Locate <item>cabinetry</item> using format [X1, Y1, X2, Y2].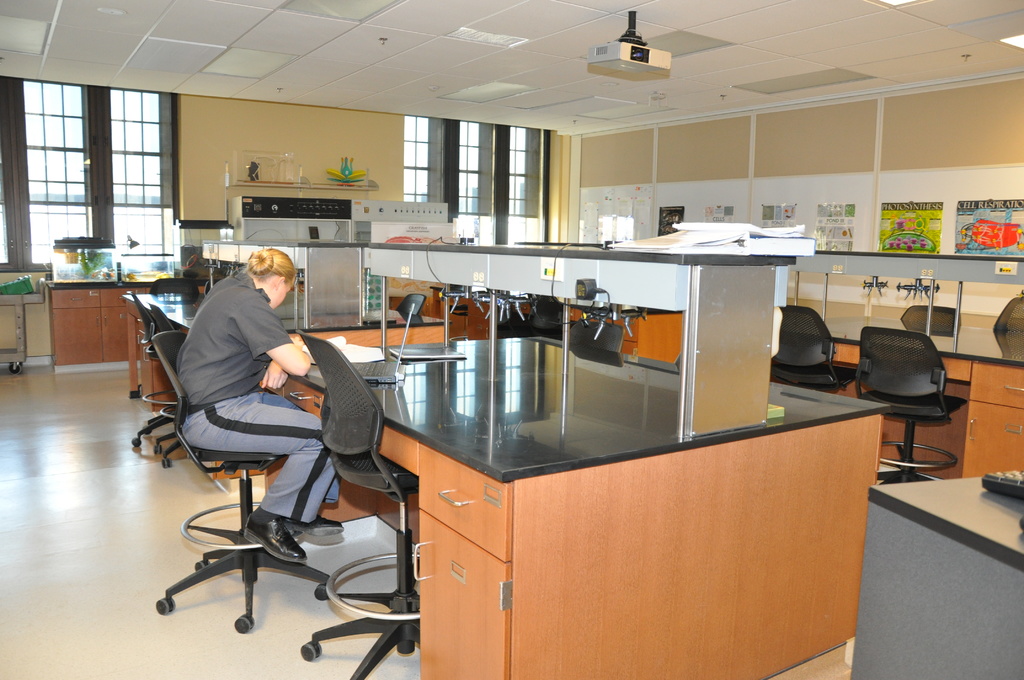
[776, 320, 1023, 484].
